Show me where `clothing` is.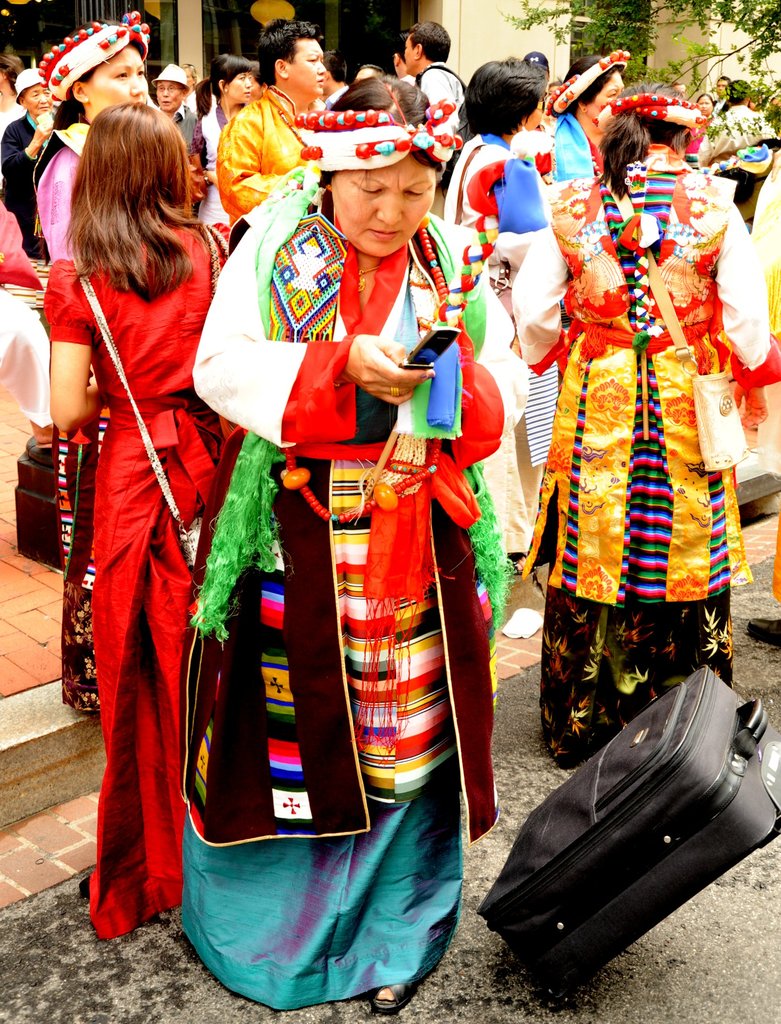
`clothing` is at left=188, top=106, right=237, bottom=254.
